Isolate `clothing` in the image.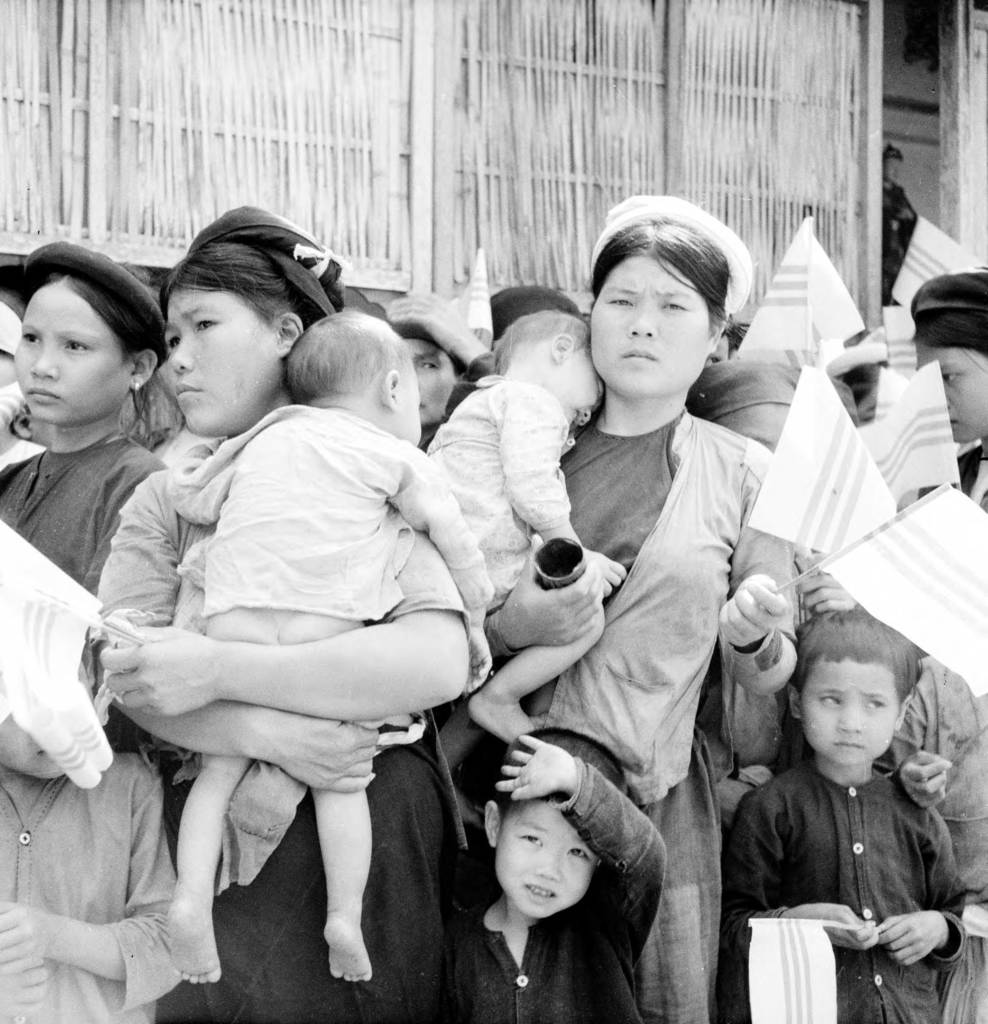
Isolated region: BBox(715, 680, 959, 1008).
